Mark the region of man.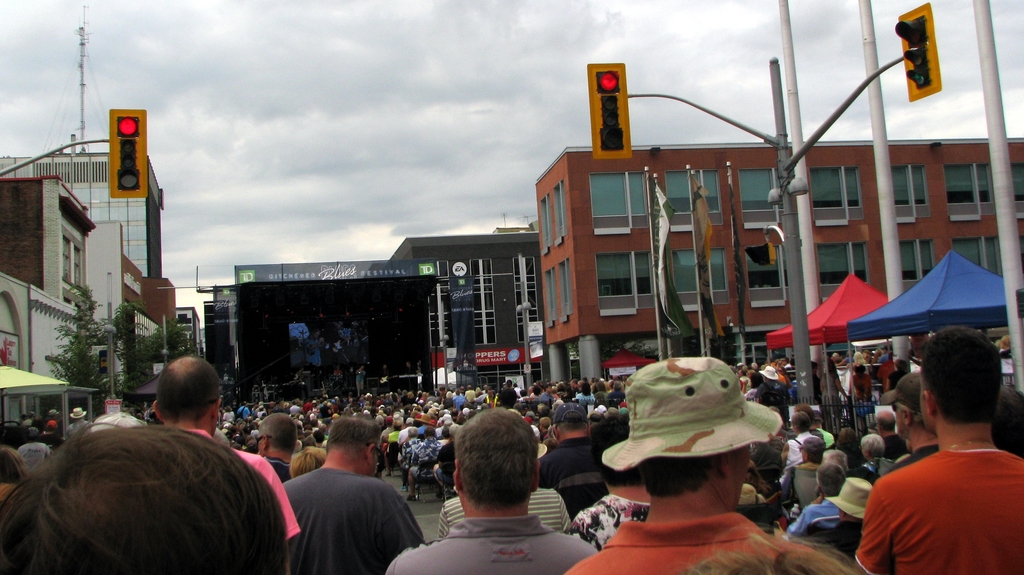
Region: {"x1": 569, "y1": 354, "x2": 847, "y2": 574}.
